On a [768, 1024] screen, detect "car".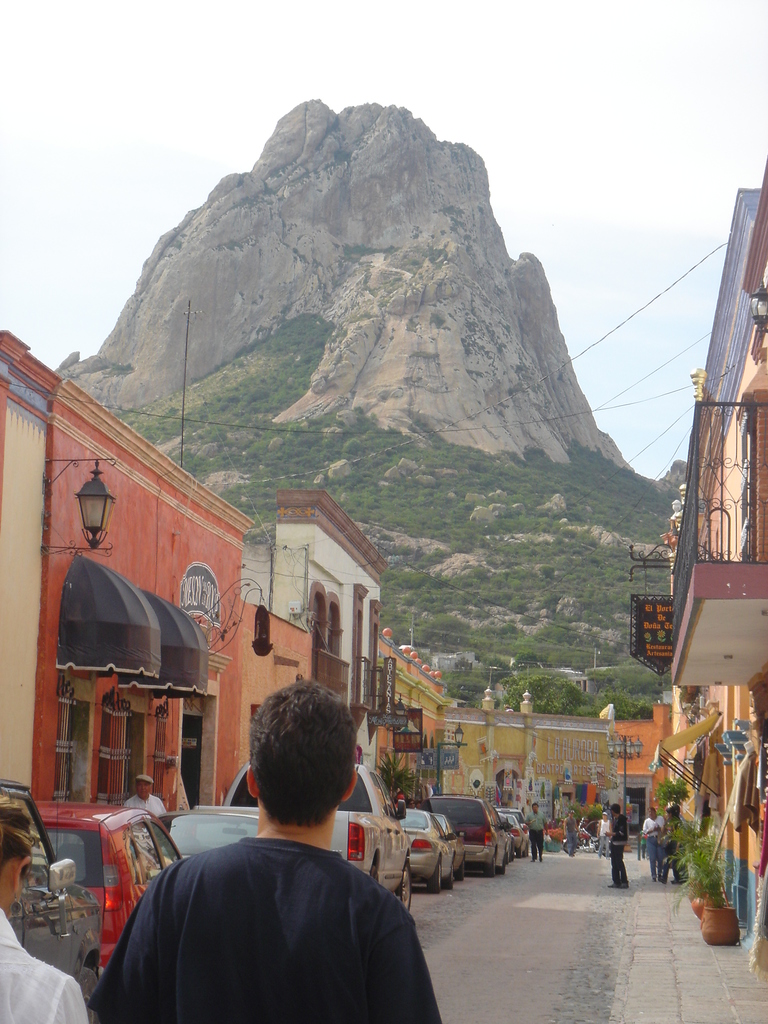
rect(35, 800, 191, 966).
